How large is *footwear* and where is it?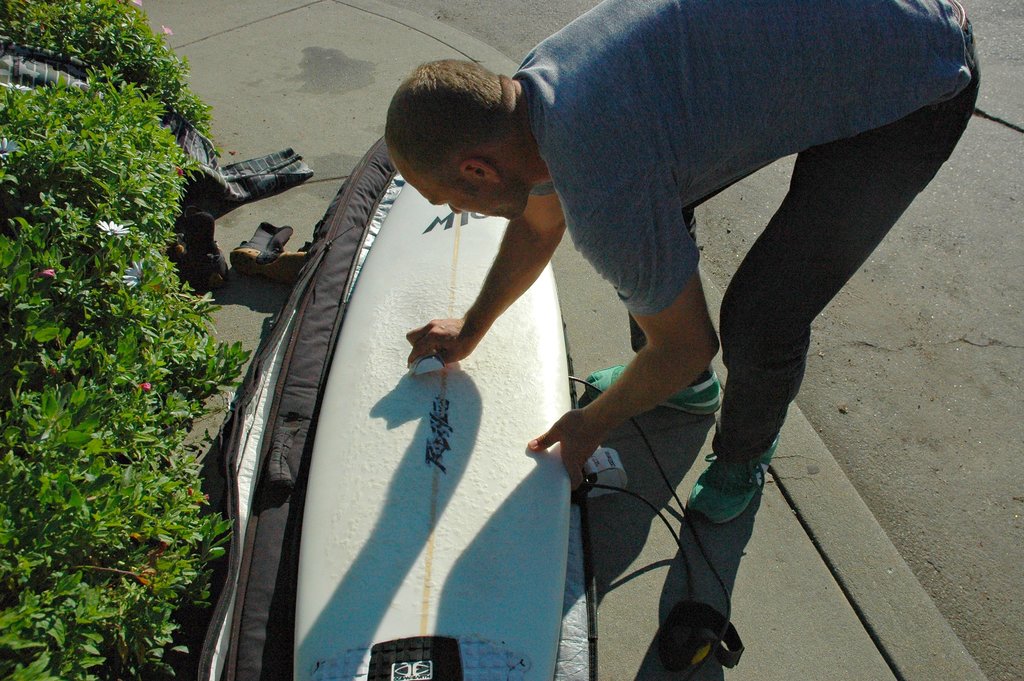
Bounding box: (x1=687, y1=432, x2=780, y2=532).
